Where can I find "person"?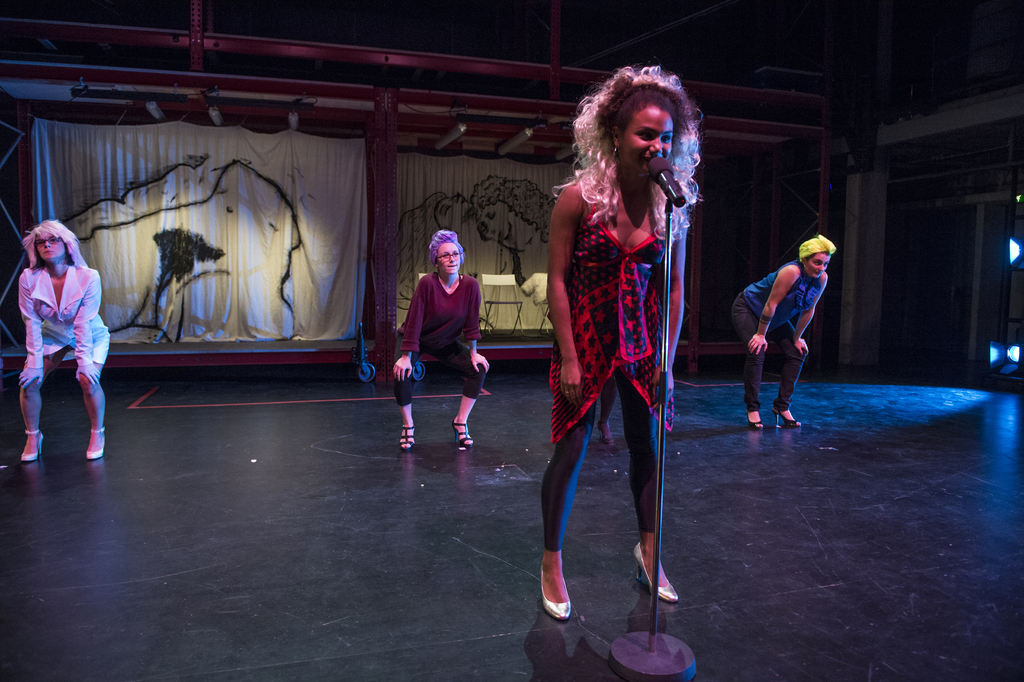
You can find it at left=474, top=172, right=558, bottom=312.
